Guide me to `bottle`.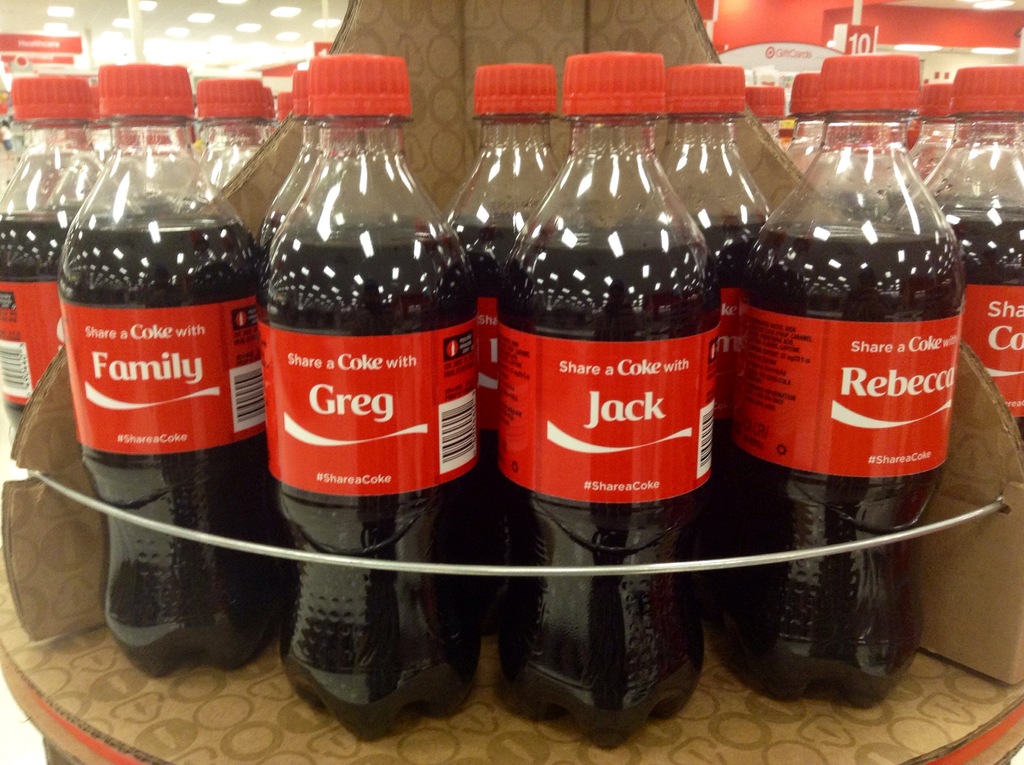
Guidance: bbox=(265, 52, 483, 743).
